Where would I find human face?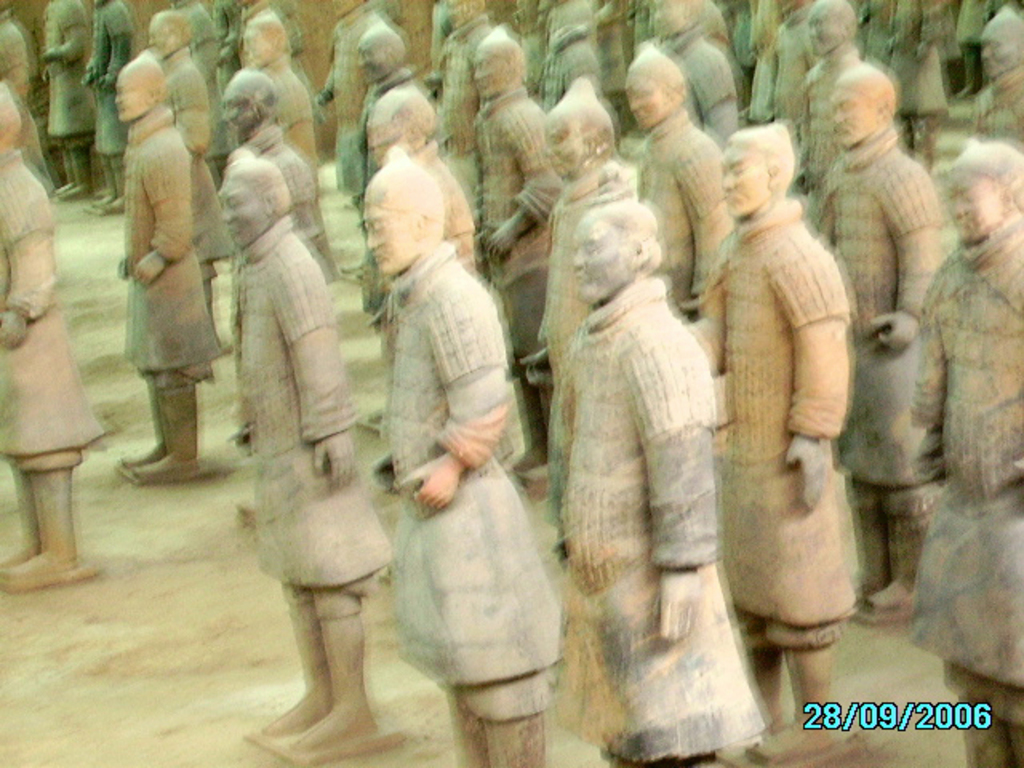
At (571, 213, 632, 307).
